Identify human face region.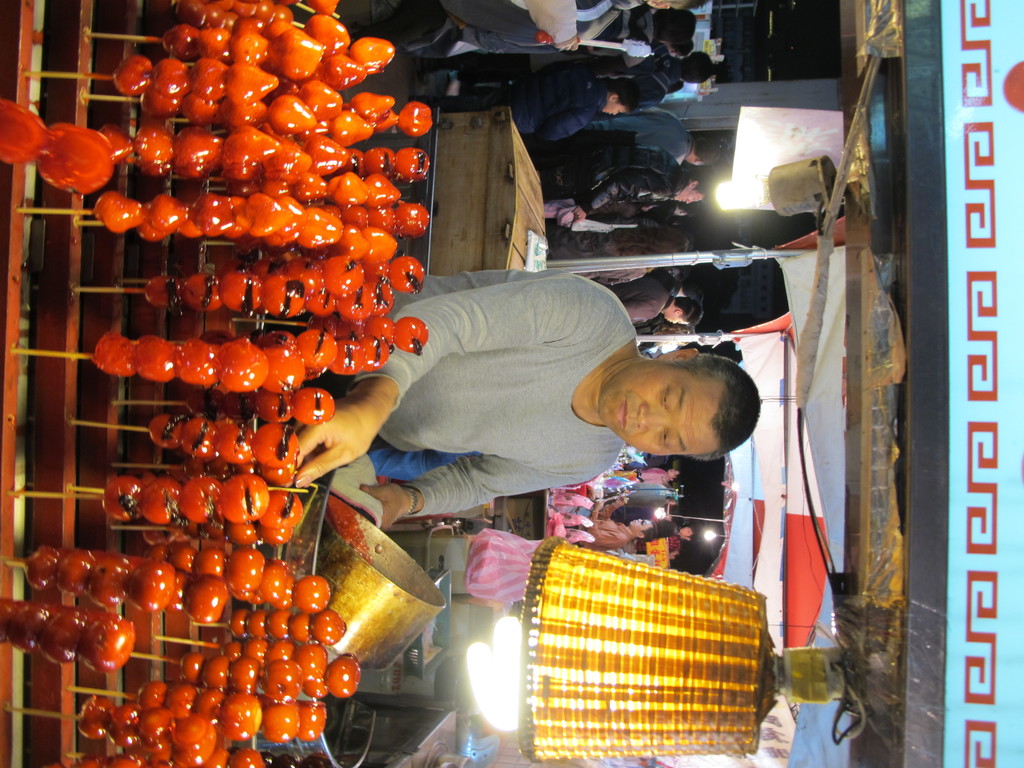
Region: bbox=(663, 313, 688, 325).
